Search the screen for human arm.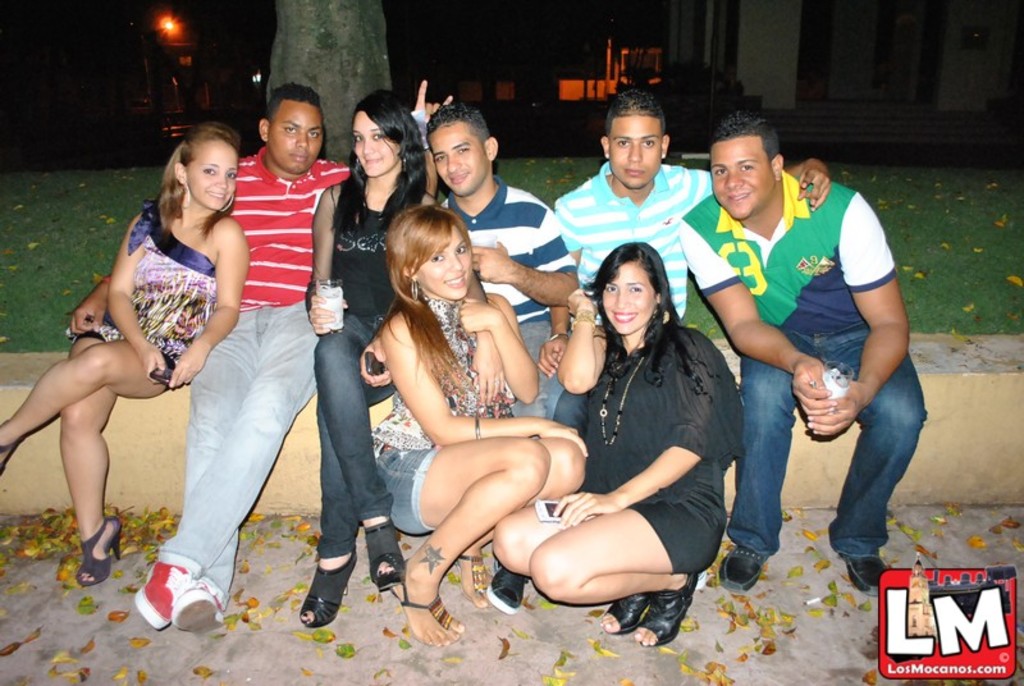
Found at (left=554, top=283, right=608, bottom=397).
